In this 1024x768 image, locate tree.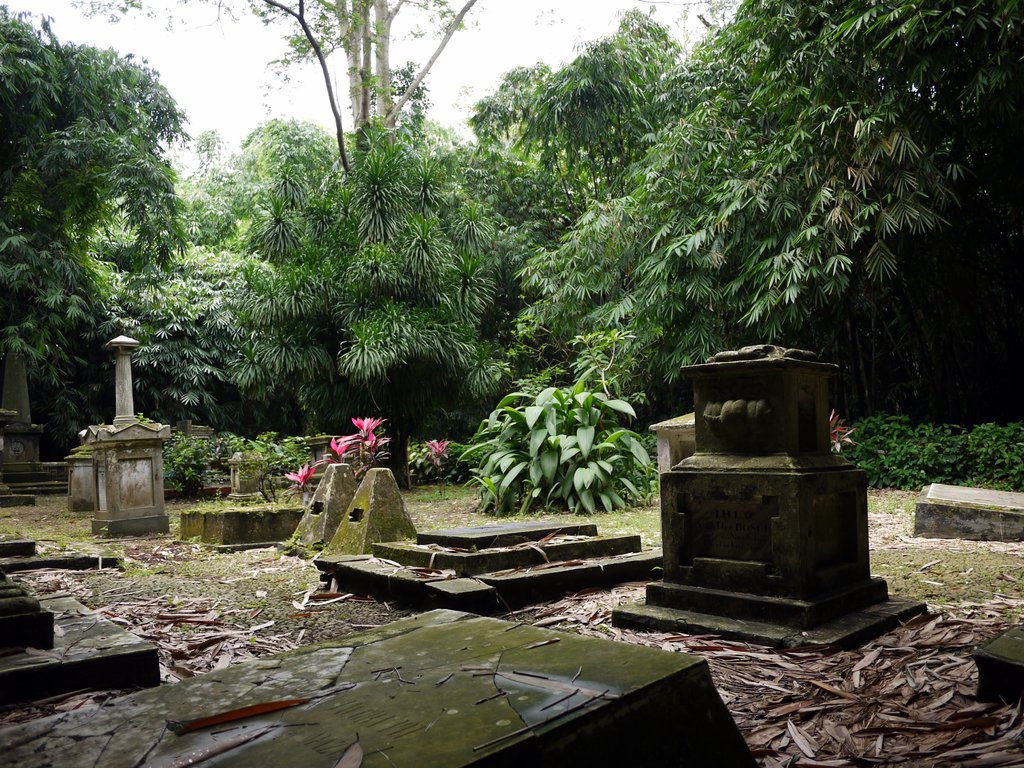
Bounding box: region(221, 102, 490, 500).
